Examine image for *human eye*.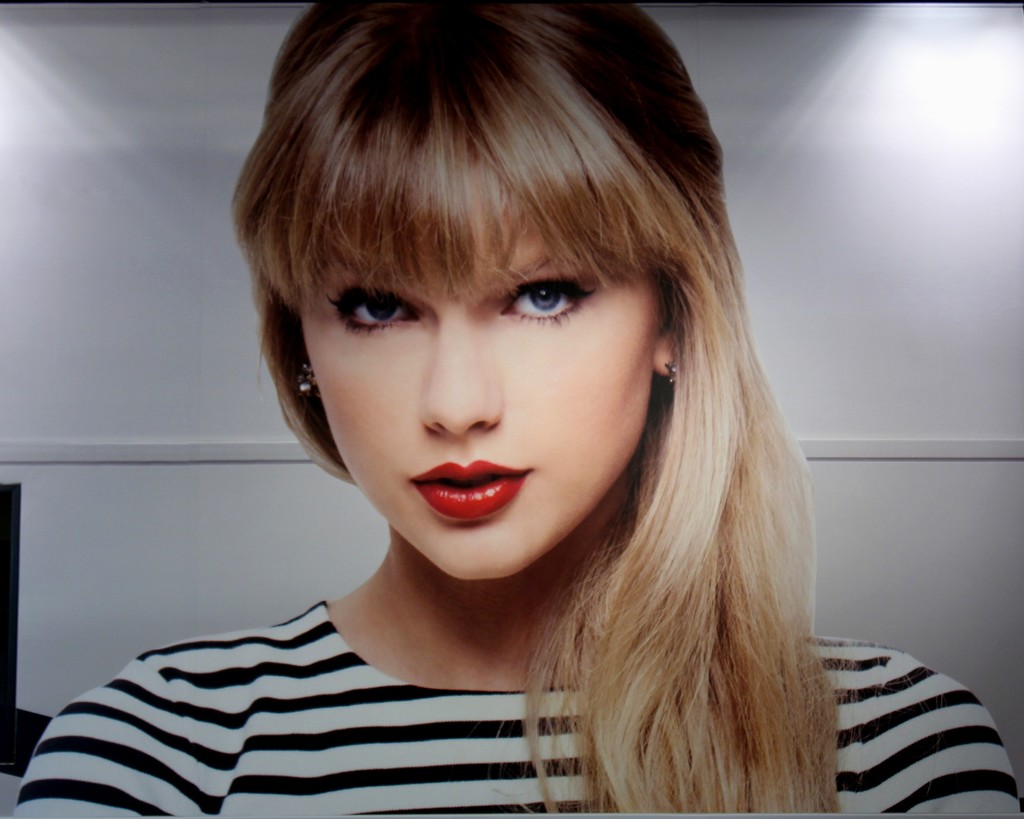
Examination result: {"left": 323, "top": 285, "right": 428, "bottom": 333}.
